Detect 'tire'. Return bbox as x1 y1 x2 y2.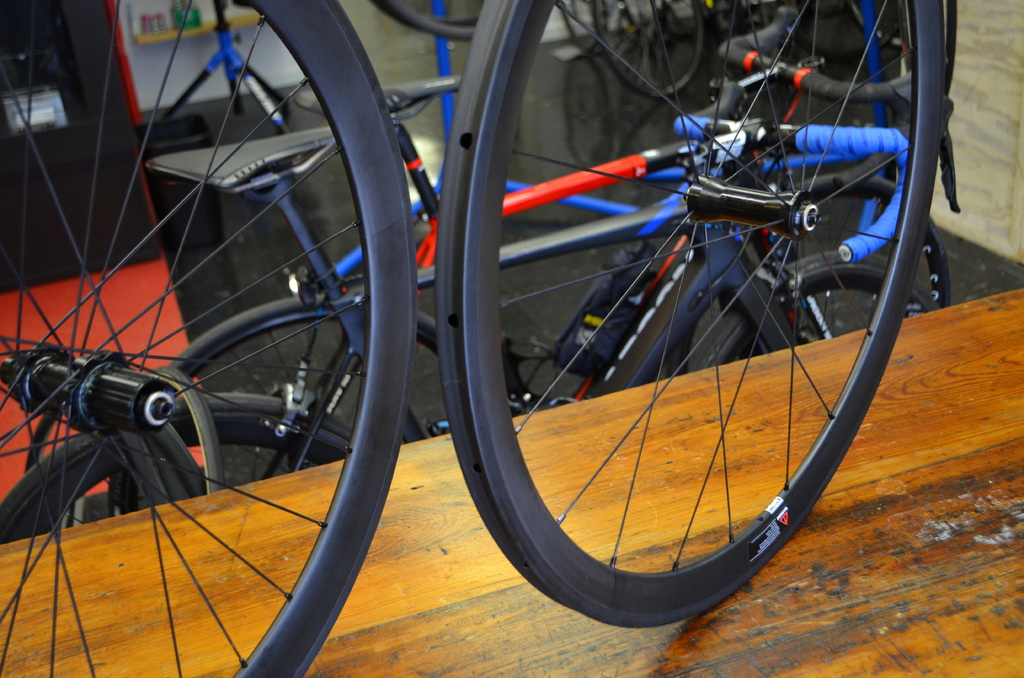
406 9 966 649.
